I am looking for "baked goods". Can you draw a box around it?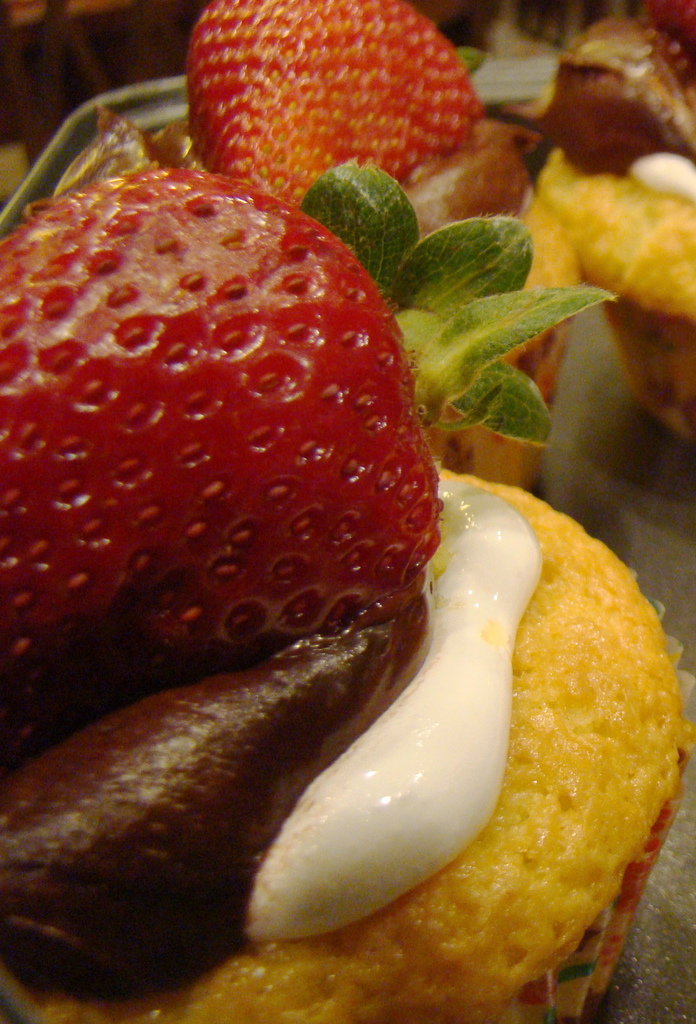
Sure, the bounding box is bbox=[0, 0, 695, 1023].
